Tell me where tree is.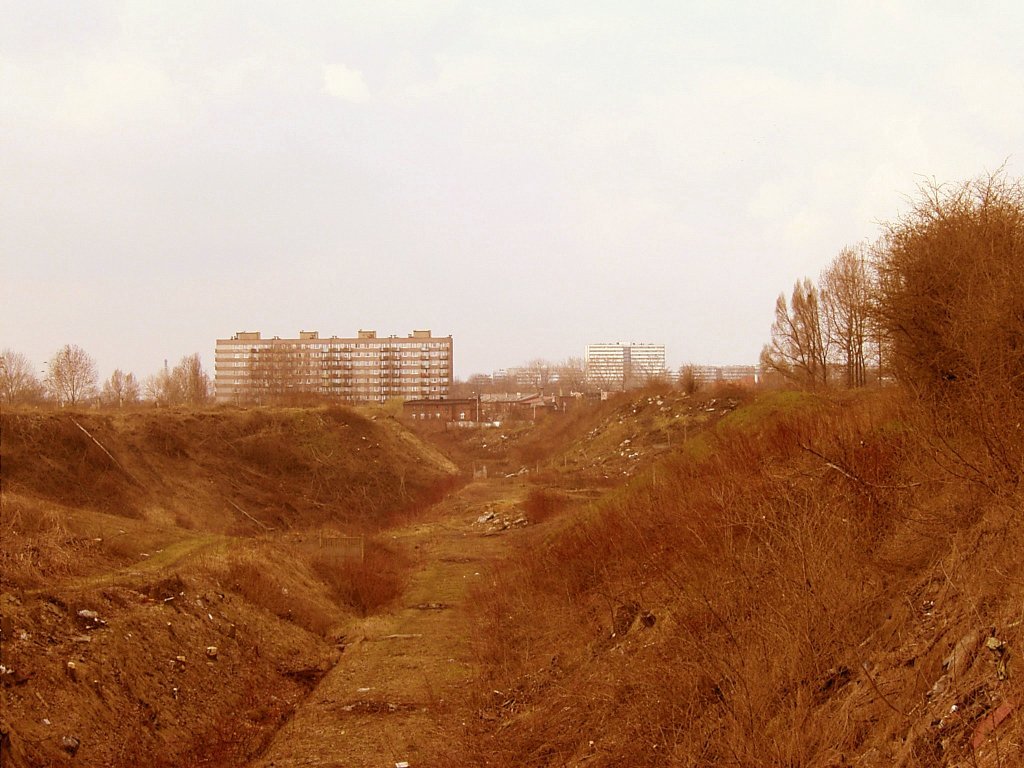
tree is at 43, 345, 99, 411.
